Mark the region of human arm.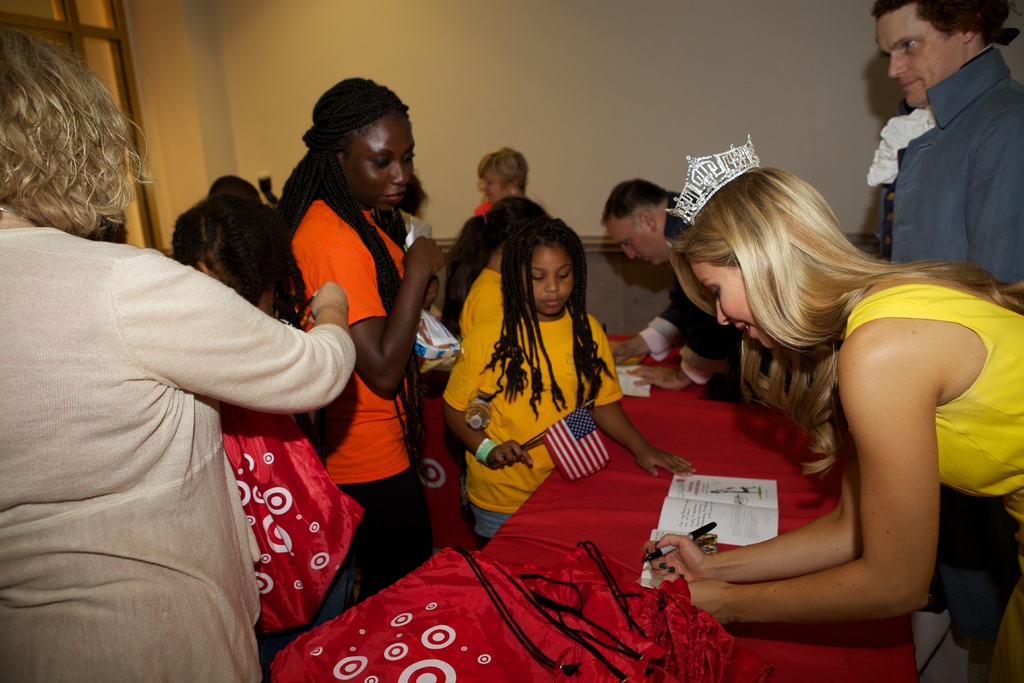
Region: 589 319 693 477.
